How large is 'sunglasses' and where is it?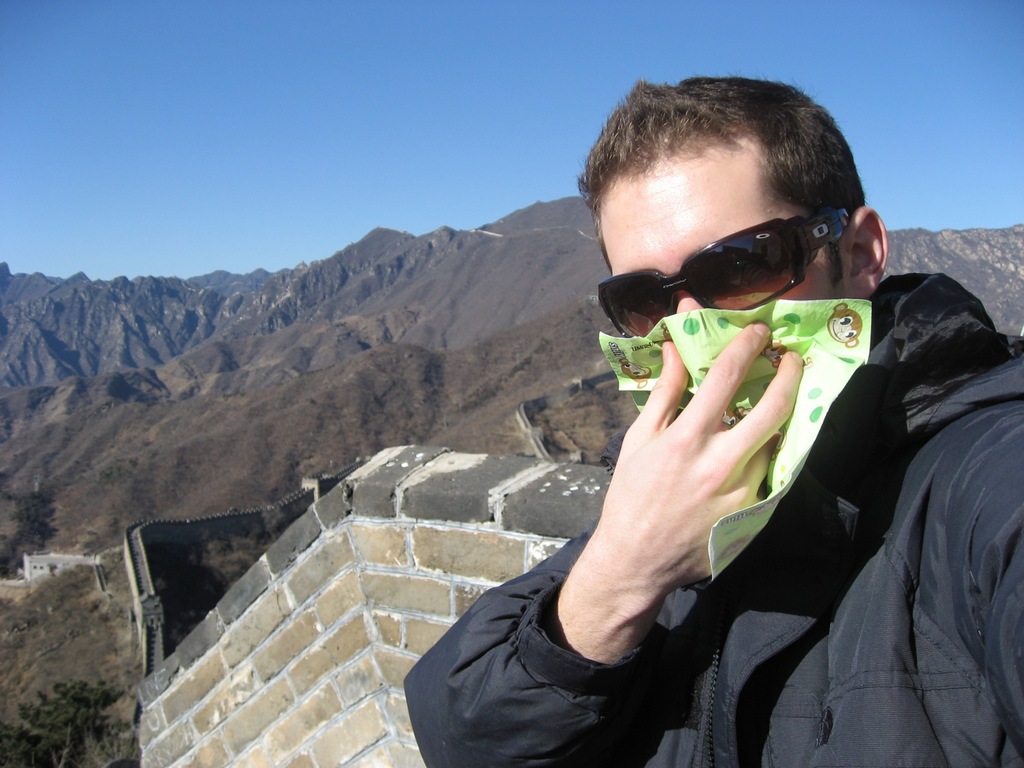
Bounding box: detection(596, 208, 852, 336).
